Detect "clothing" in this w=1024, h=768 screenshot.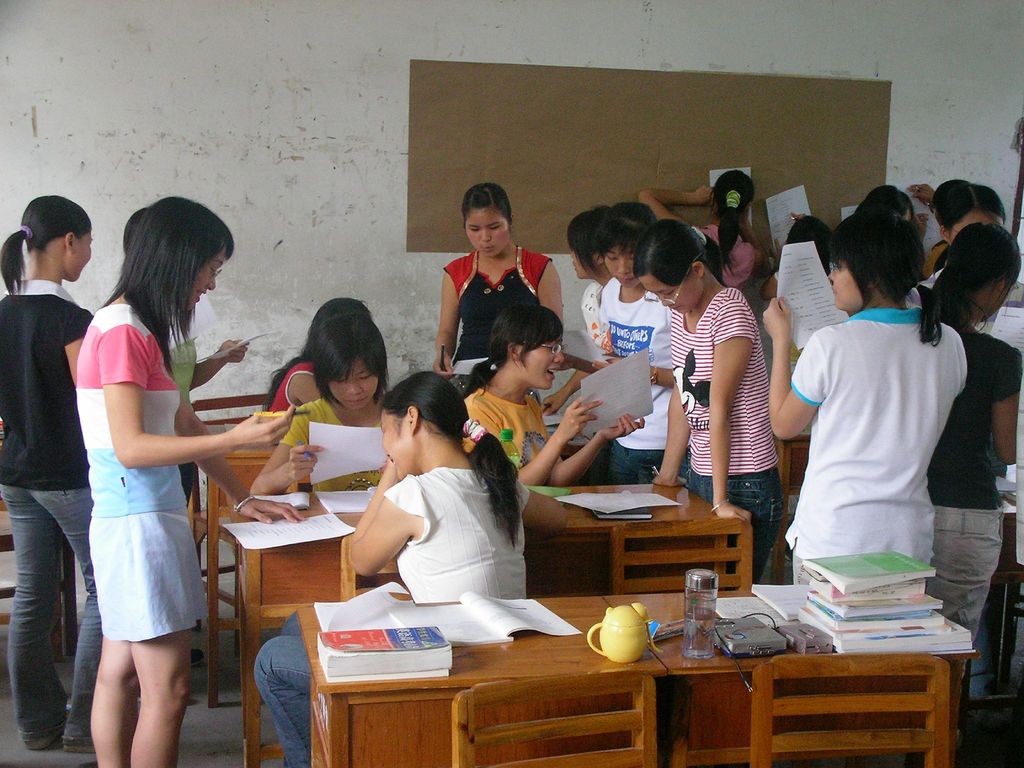
Detection: bbox=(650, 299, 787, 566).
